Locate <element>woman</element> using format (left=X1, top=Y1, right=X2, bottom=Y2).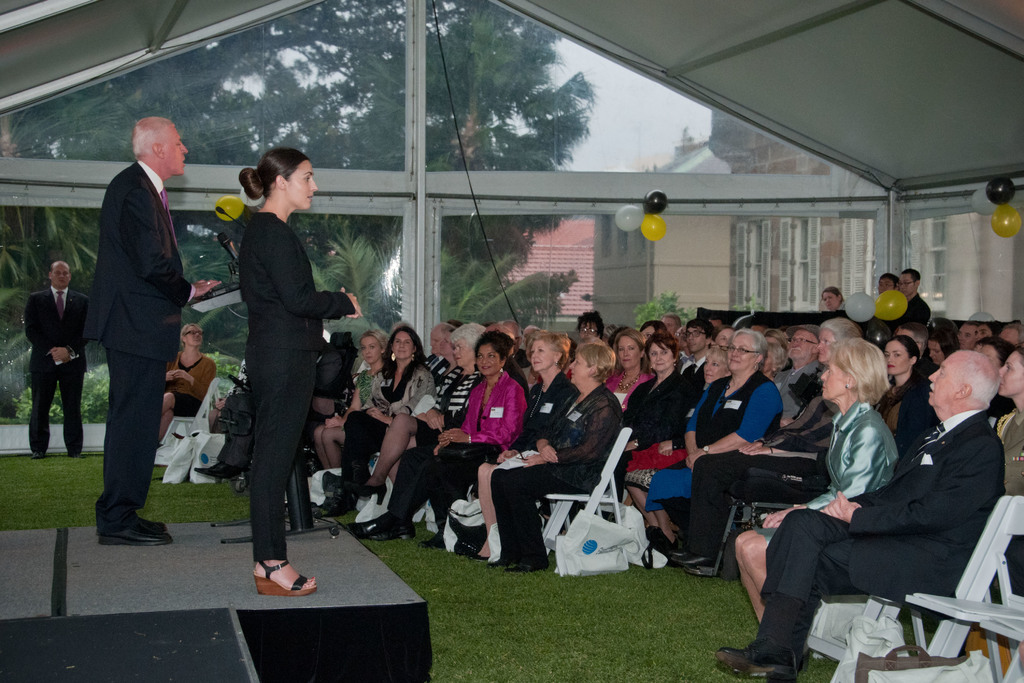
(left=990, top=347, right=1023, bottom=498).
